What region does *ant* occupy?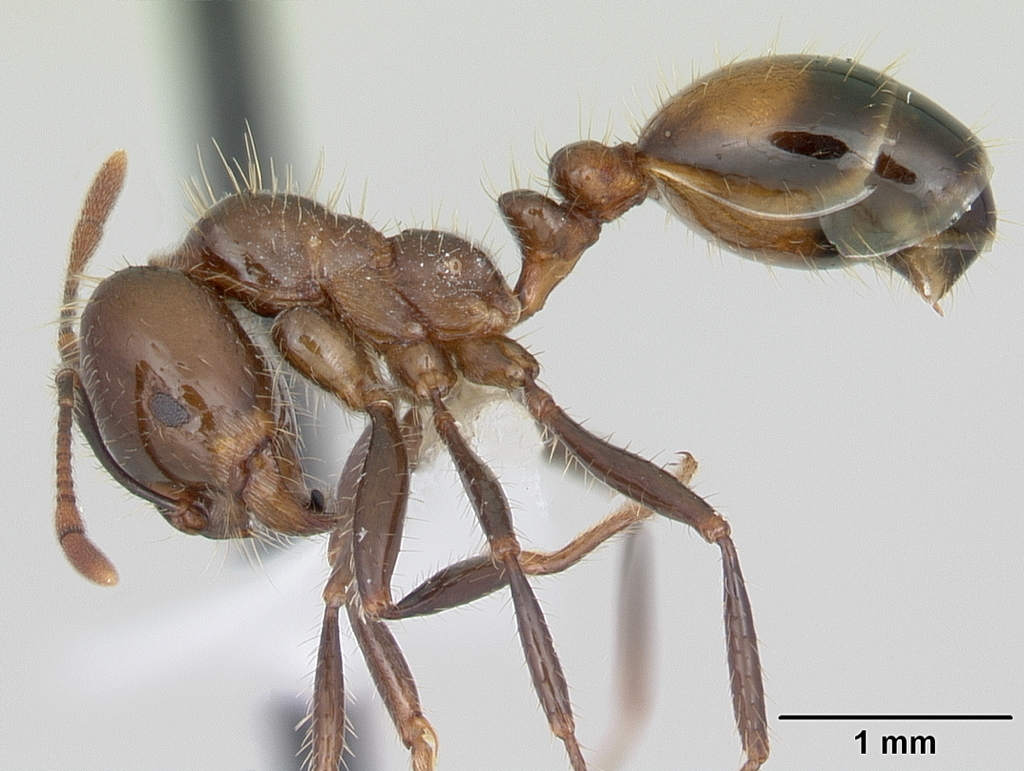
x1=50, y1=14, x2=1023, y2=770.
